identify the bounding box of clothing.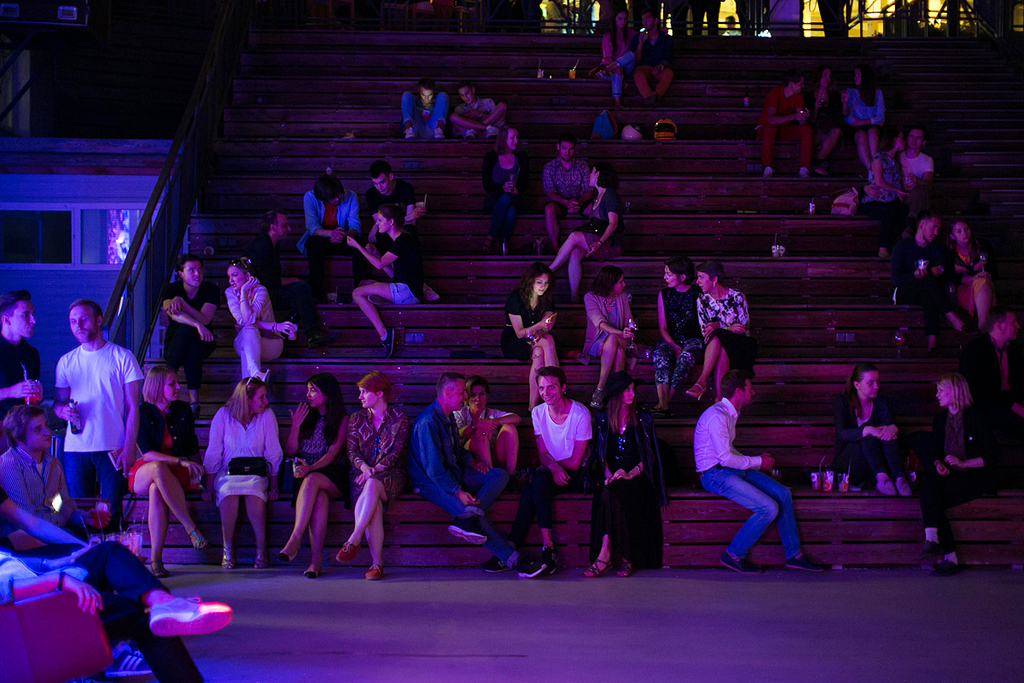
[296, 186, 366, 296].
